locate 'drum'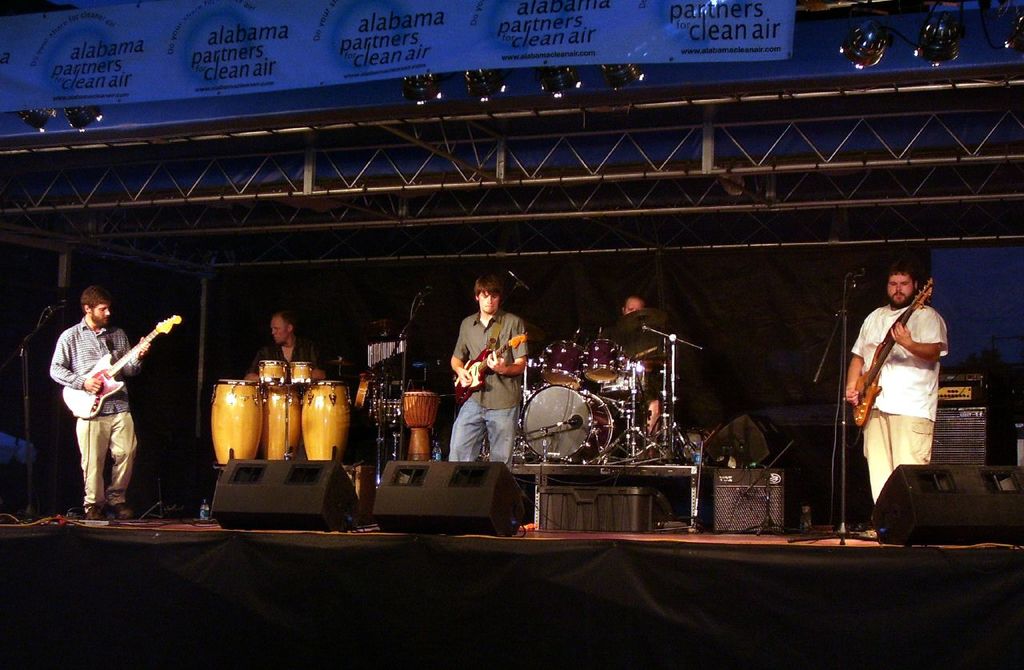
<box>210,380,266,469</box>
